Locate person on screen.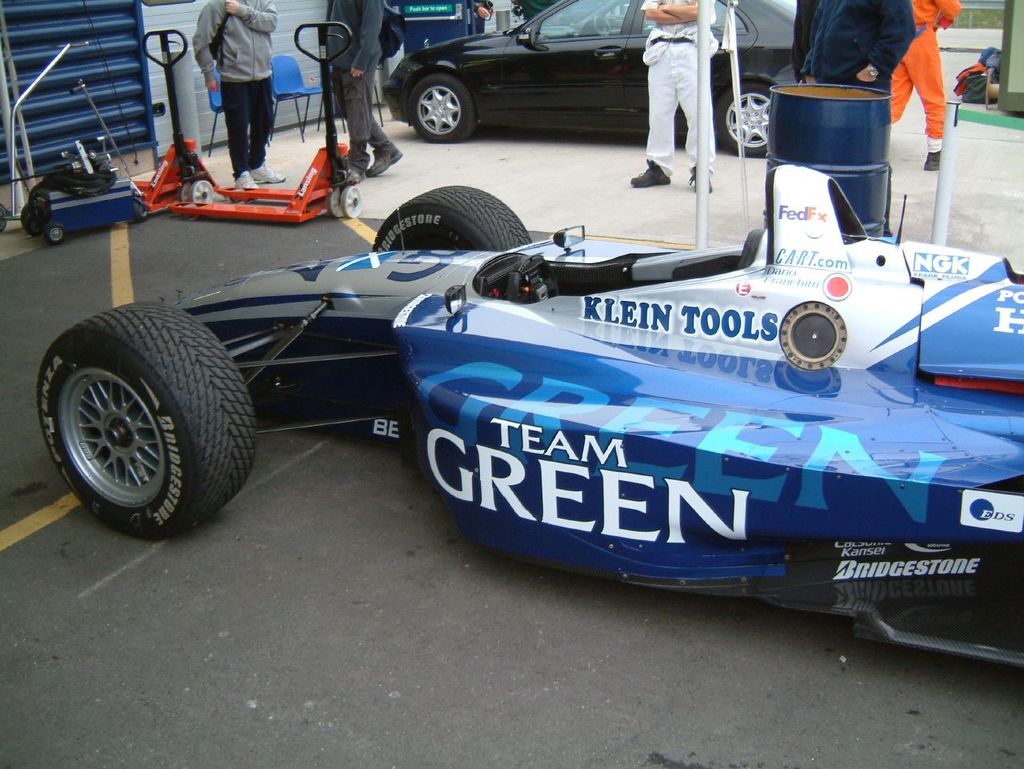
On screen at detection(629, 0, 711, 194).
